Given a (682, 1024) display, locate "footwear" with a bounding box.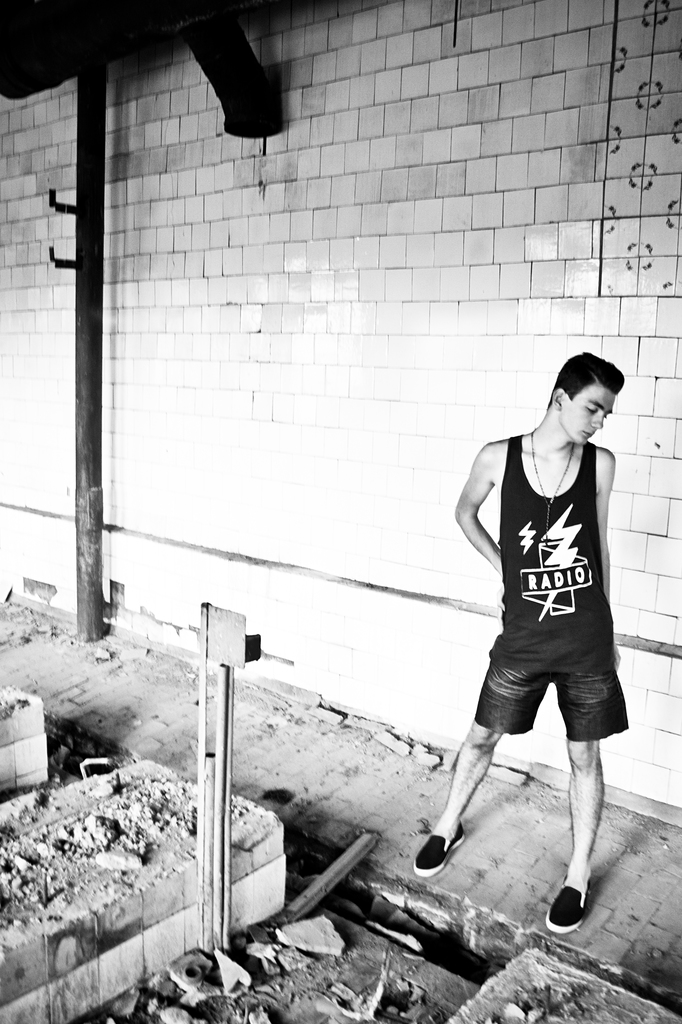
Located: pyautogui.locateOnScreen(544, 884, 585, 934).
